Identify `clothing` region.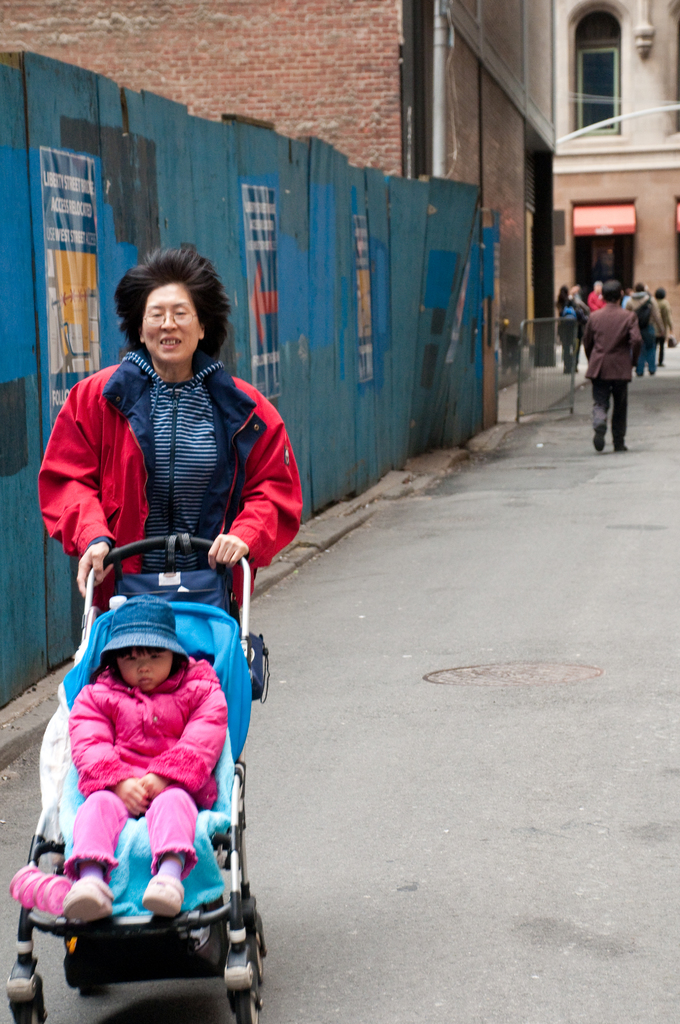
Region: [588,286,604,309].
